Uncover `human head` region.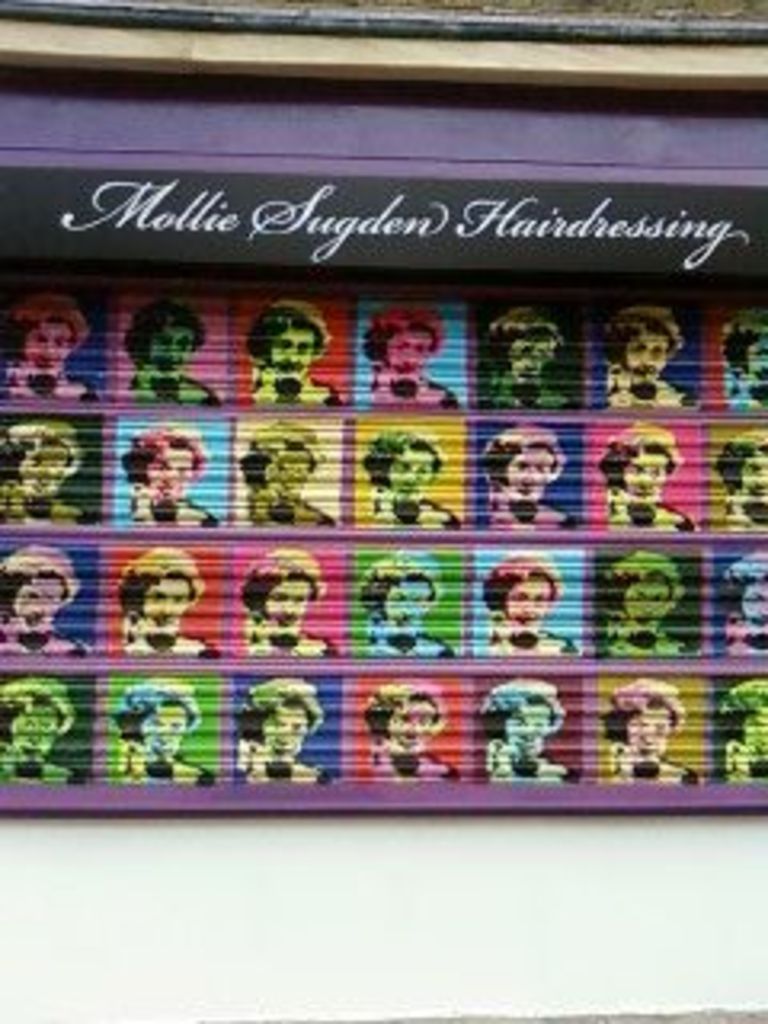
Uncovered: 714/682/765/758.
